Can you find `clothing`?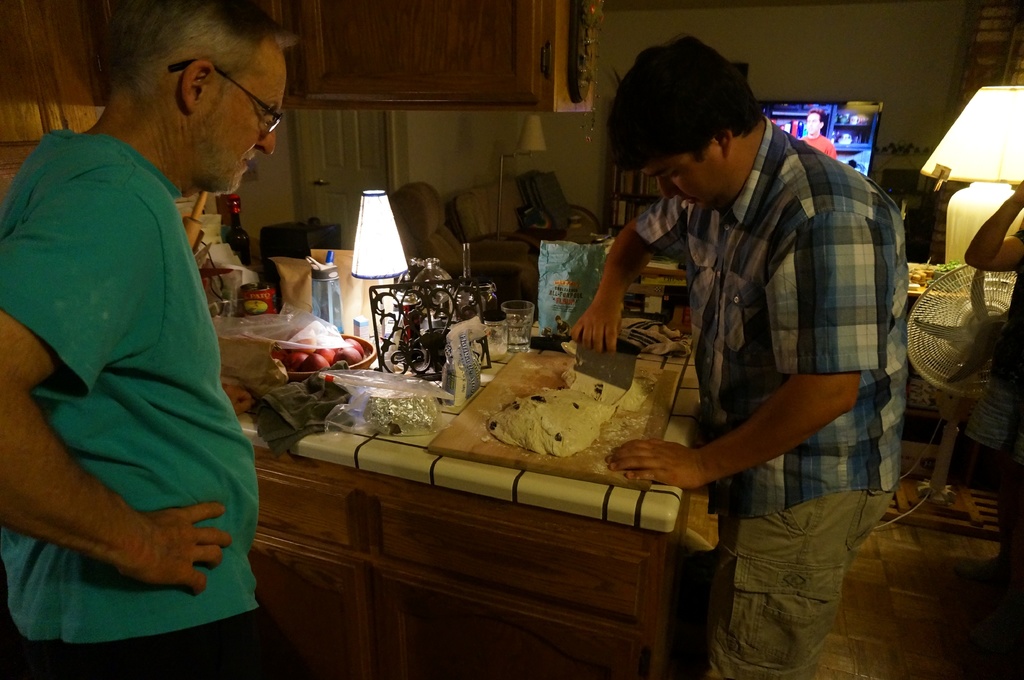
Yes, bounding box: l=638, t=116, r=911, b=679.
